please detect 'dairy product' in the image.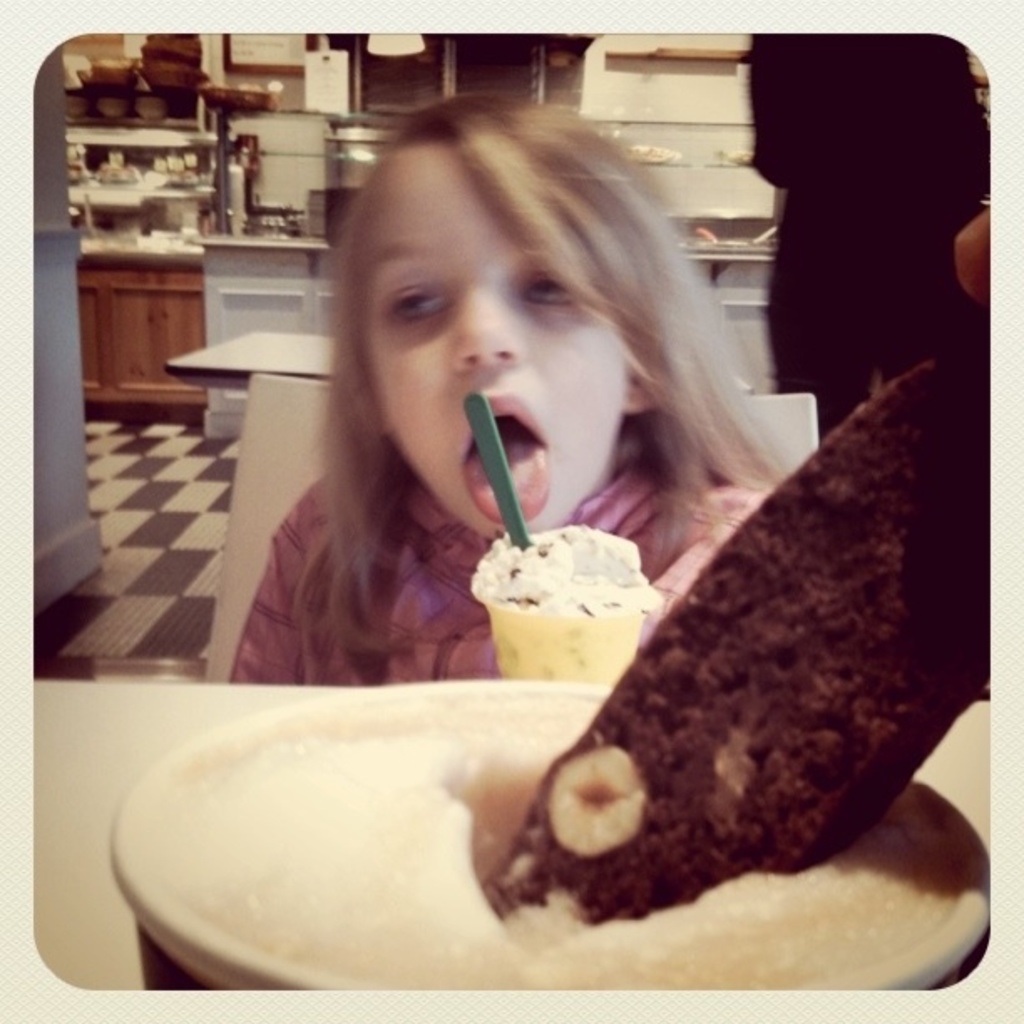
(x1=156, y1=693, x2=959, y2=996).
